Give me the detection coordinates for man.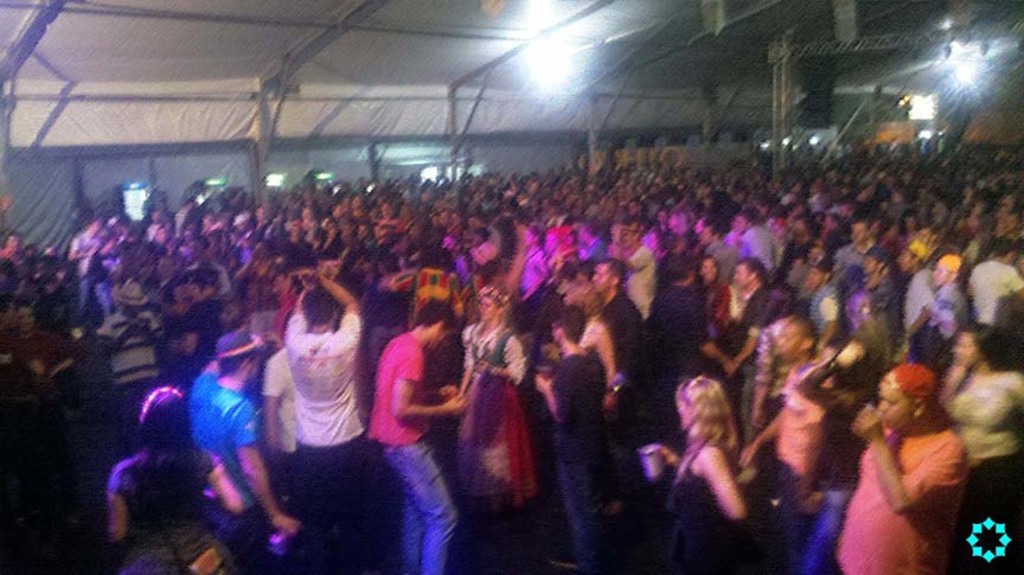
l=367, t=304, r=465, b=574.
